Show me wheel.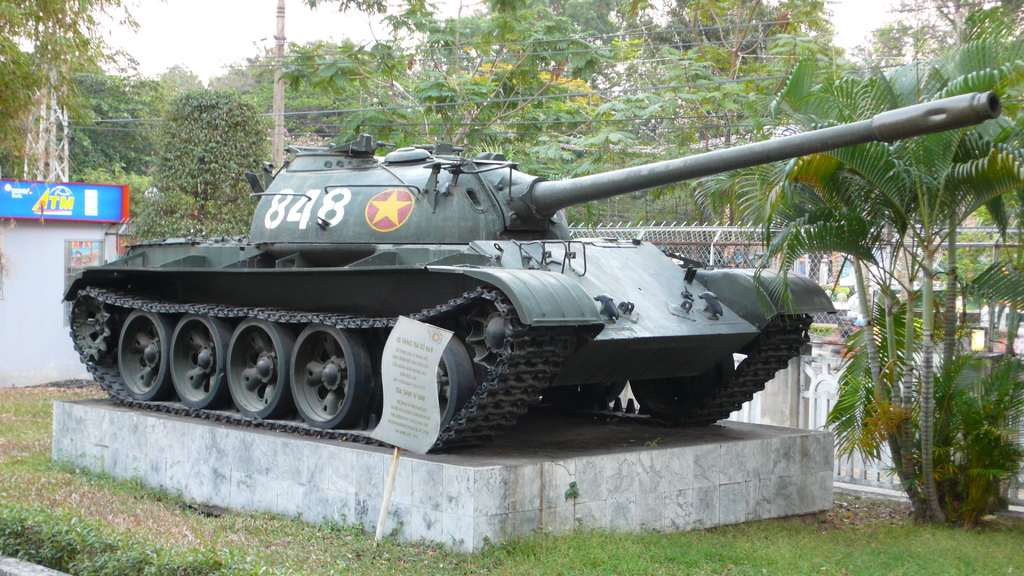
wheel is here: x1=173 y1=308 x2=230 y2=411.
